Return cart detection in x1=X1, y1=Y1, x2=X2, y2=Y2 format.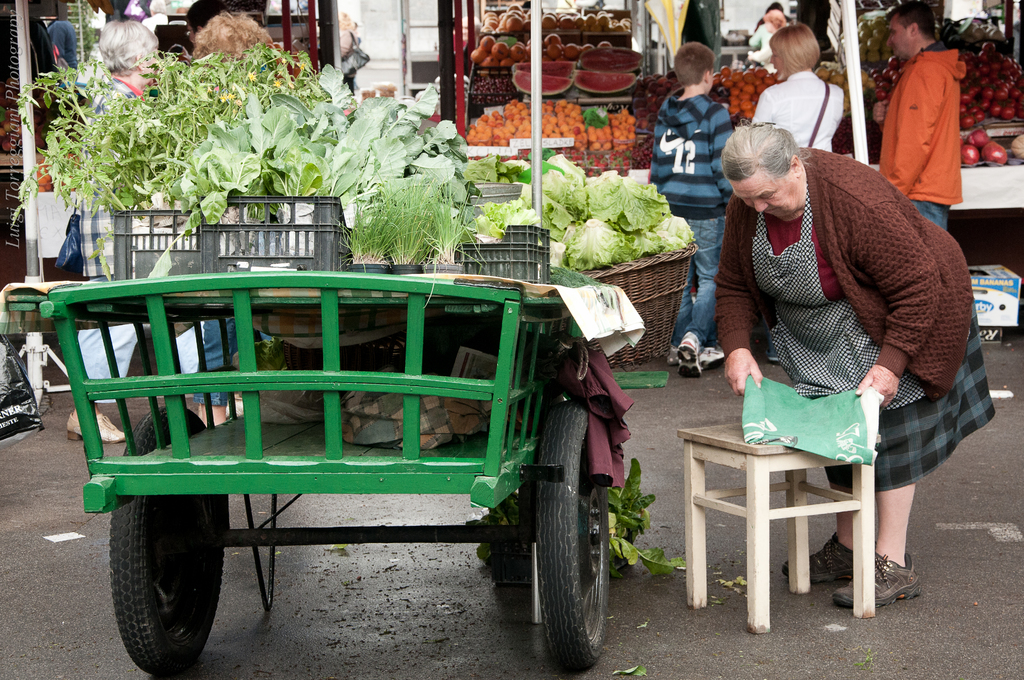
x1=40, y1=266, x2=614, y2=677.
